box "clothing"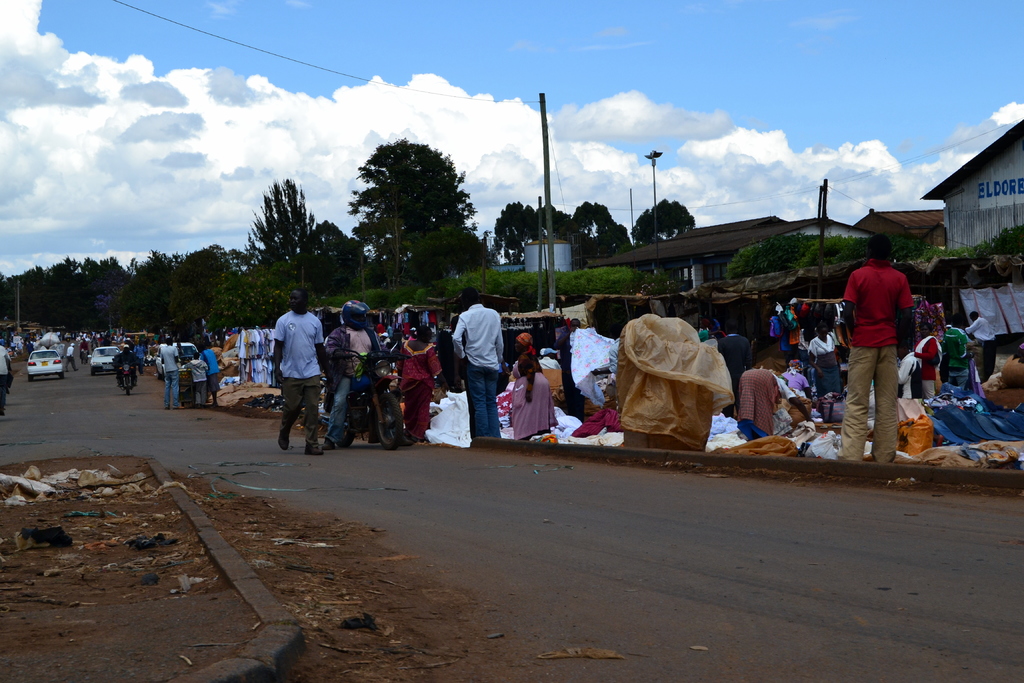
x1=837, y1=232, x2=927, y2=450
